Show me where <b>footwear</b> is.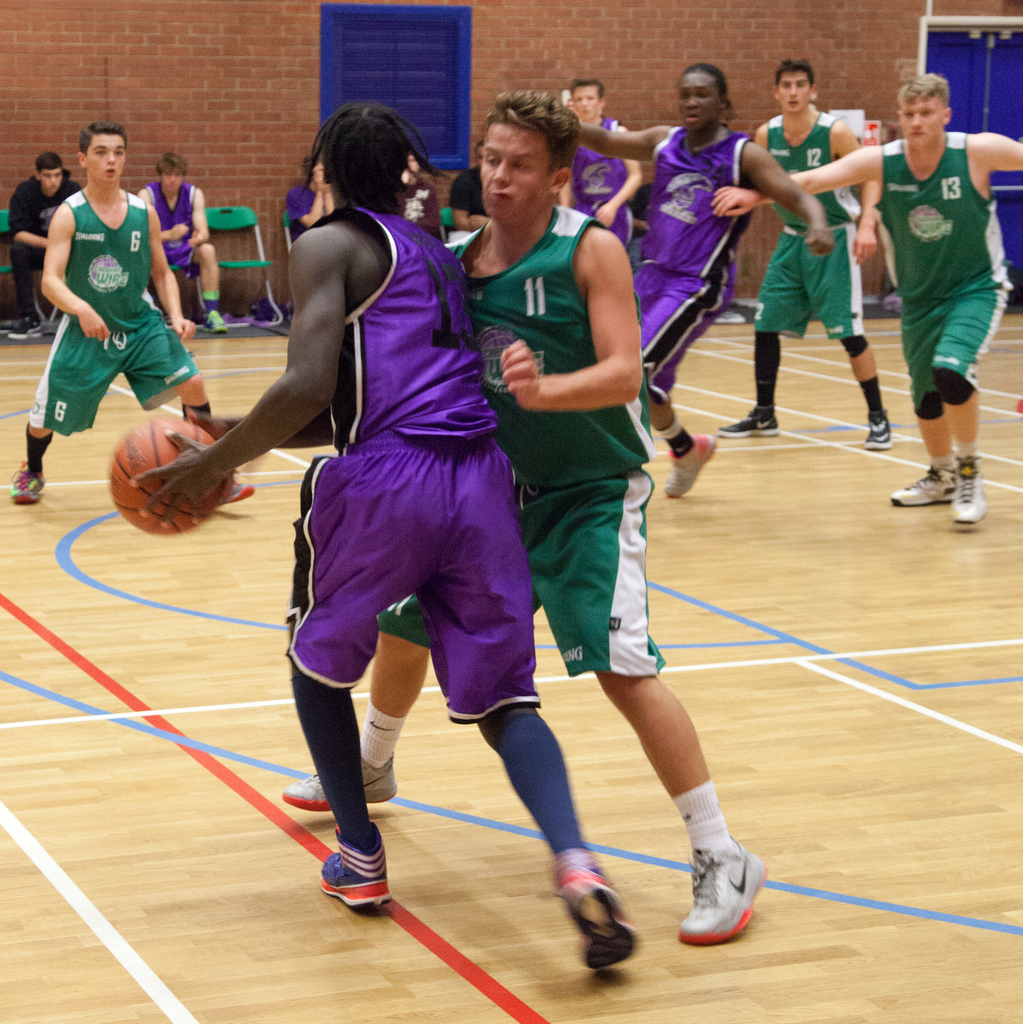
<b>footwear</b> is at 552:862:636:970.
